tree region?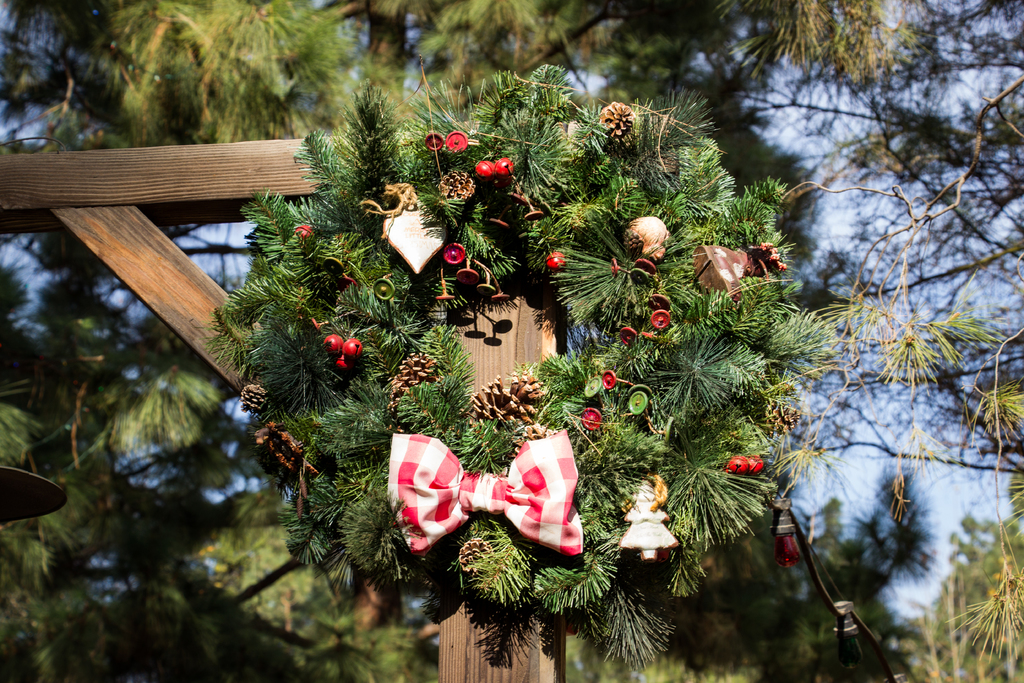
0:0:982:682
